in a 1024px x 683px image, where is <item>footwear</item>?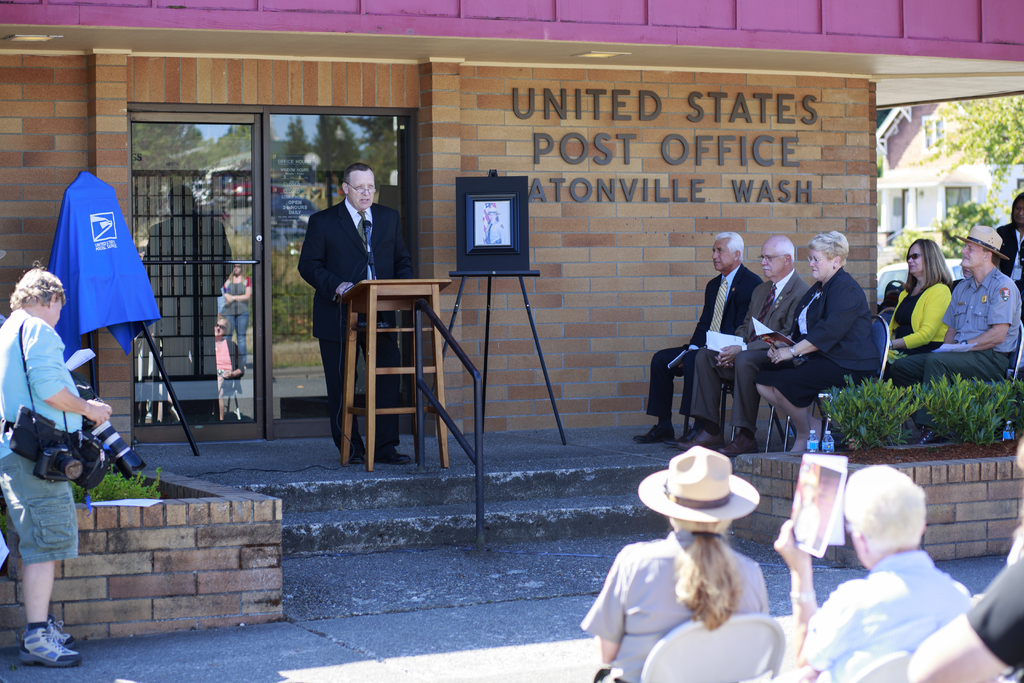
[x1=718, y1=436, x2=762, y2=461].
